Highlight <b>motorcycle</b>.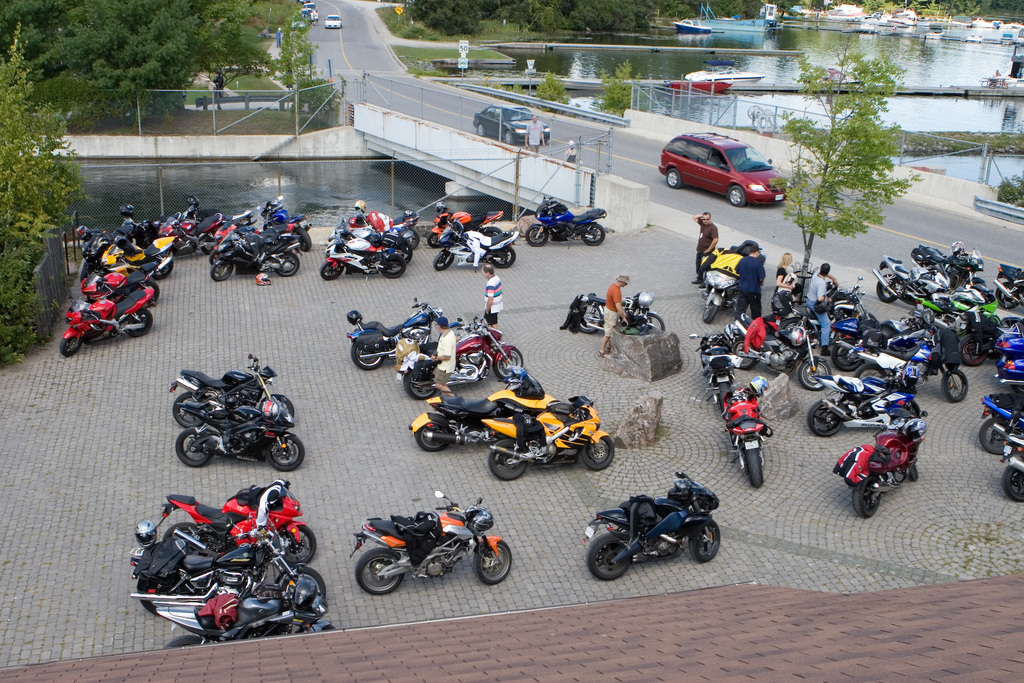
Highlighted region: locate(259, 195, 311, 249).
